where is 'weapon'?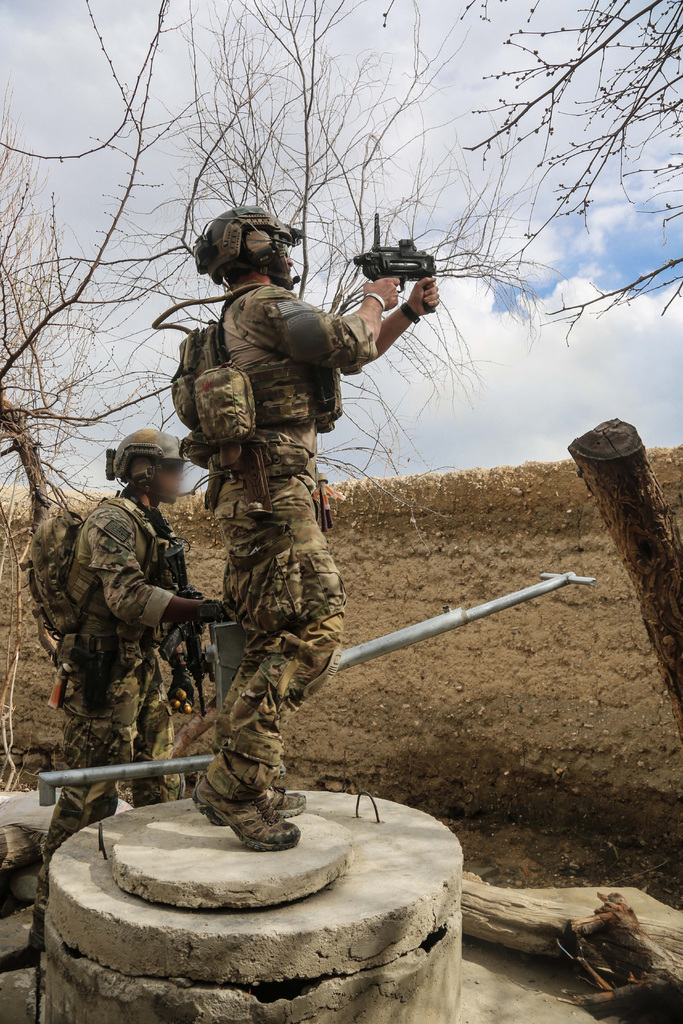
(x1=354, y1=230, x2=448, y2=313).
